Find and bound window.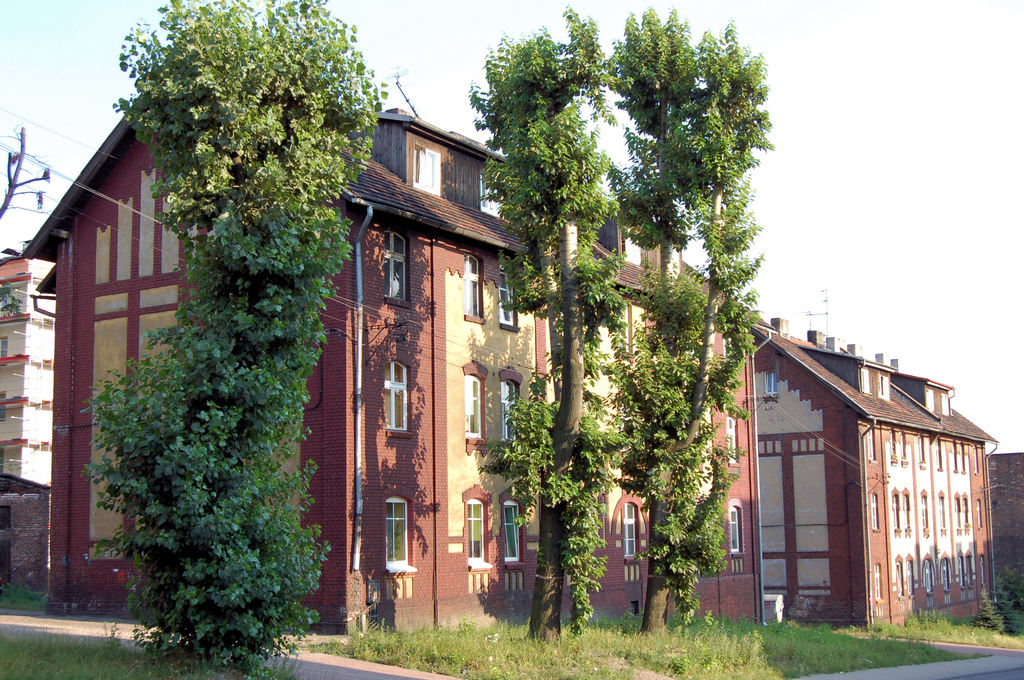
Bound: 922 496 925 526.
